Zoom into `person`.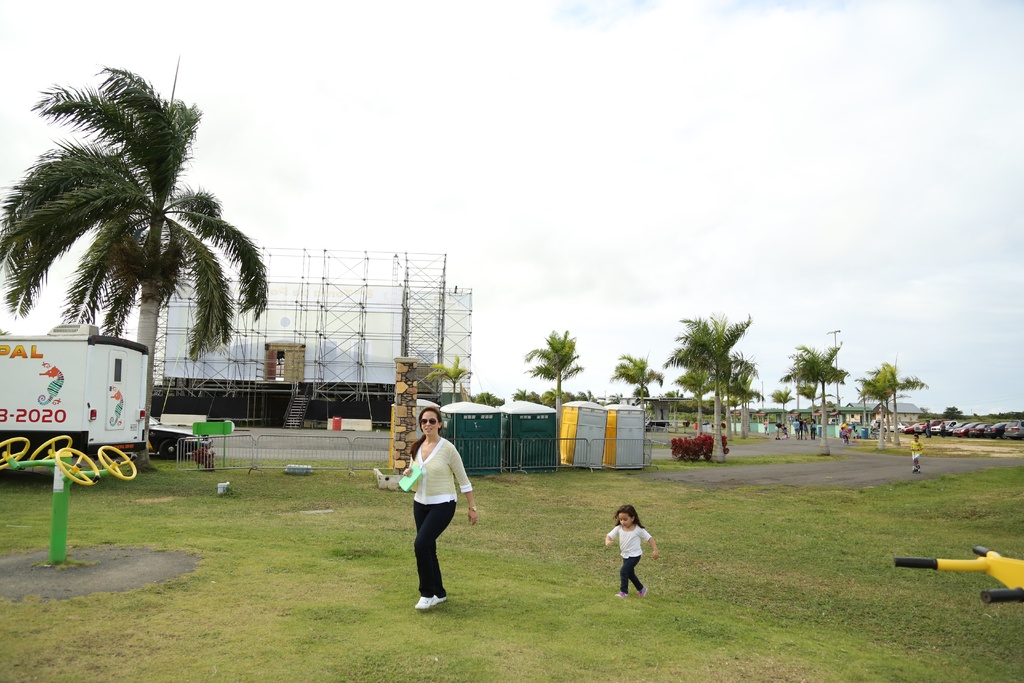
Zoom target: 402, 402, 478, 610.
